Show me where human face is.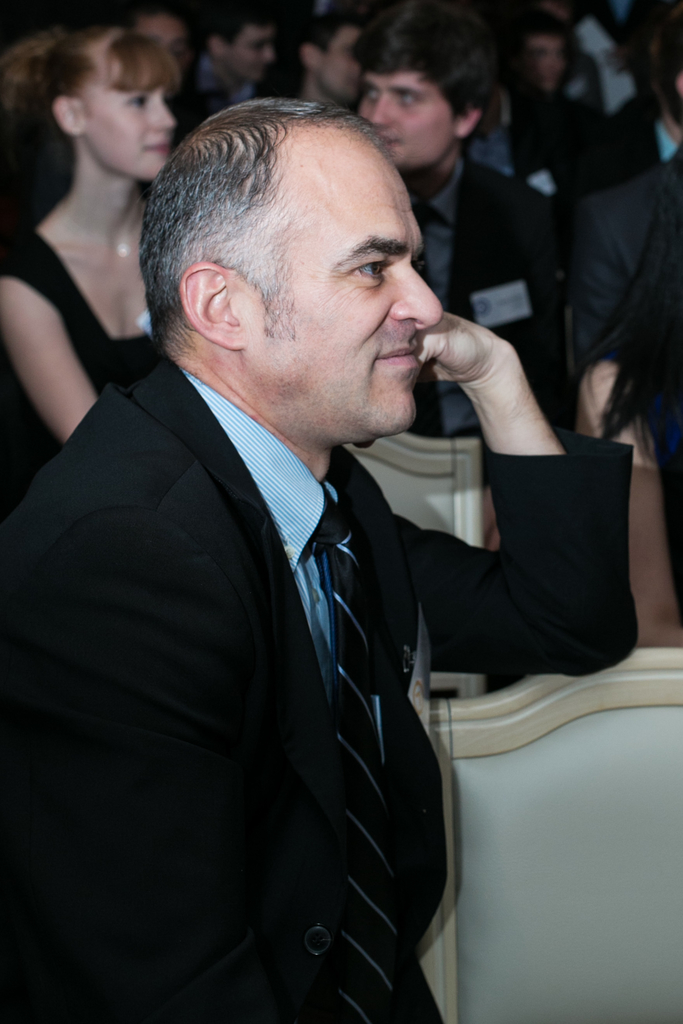
human face is at 365/69/448/159.
